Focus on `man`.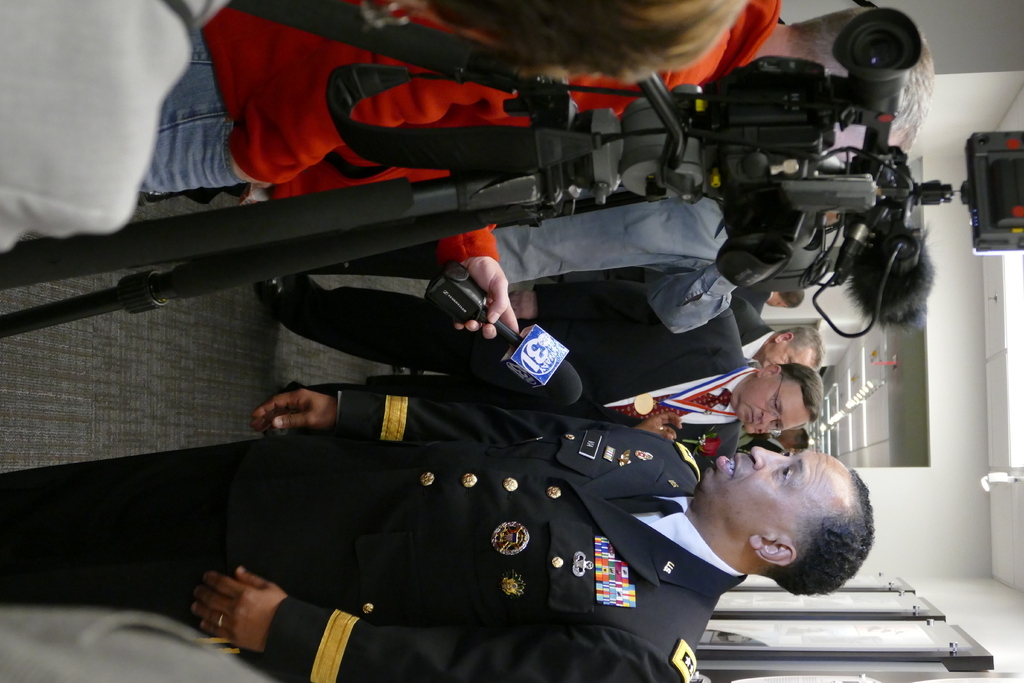
Focused at 260,286,824,483.
